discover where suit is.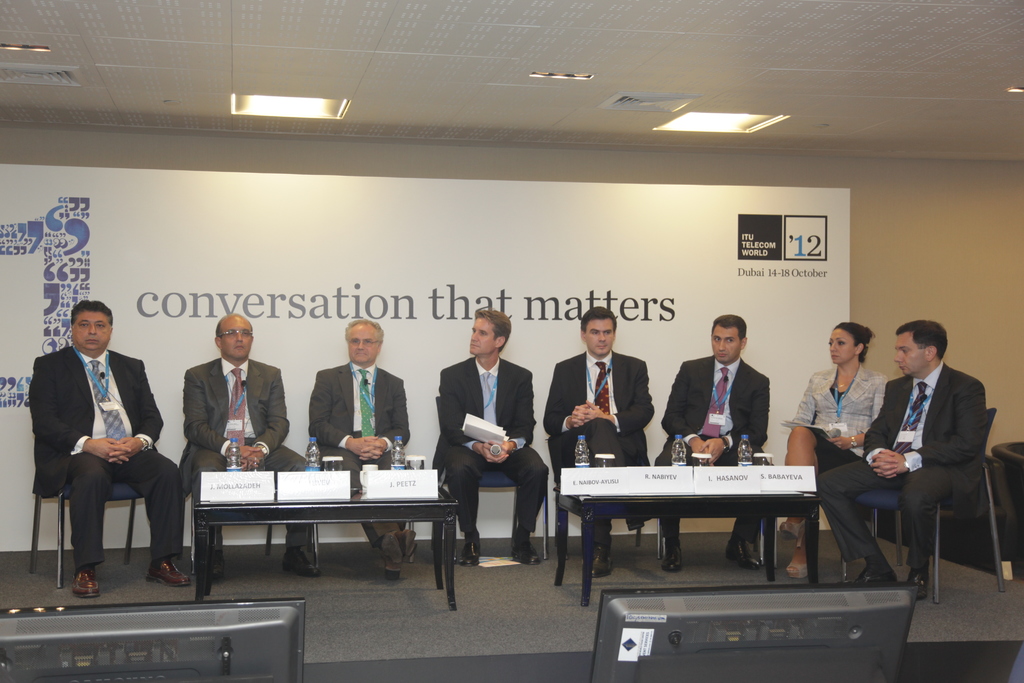
Discovered at box=[308, 360, 411, 548].
